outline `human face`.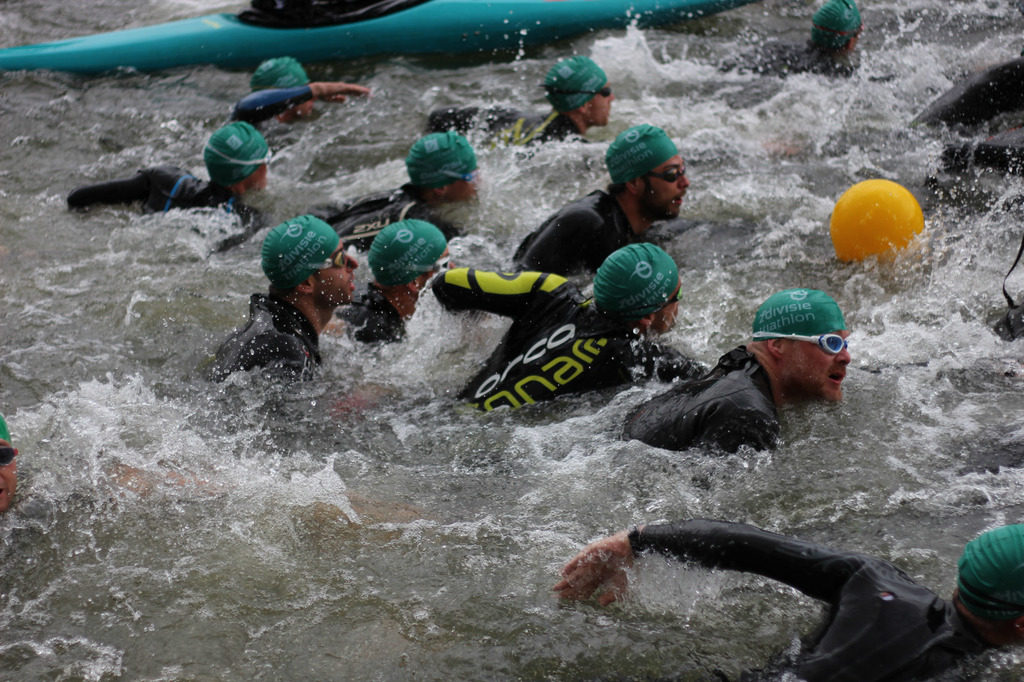
Outline: (x1=583, y1=77, x2=617, y2=134).
